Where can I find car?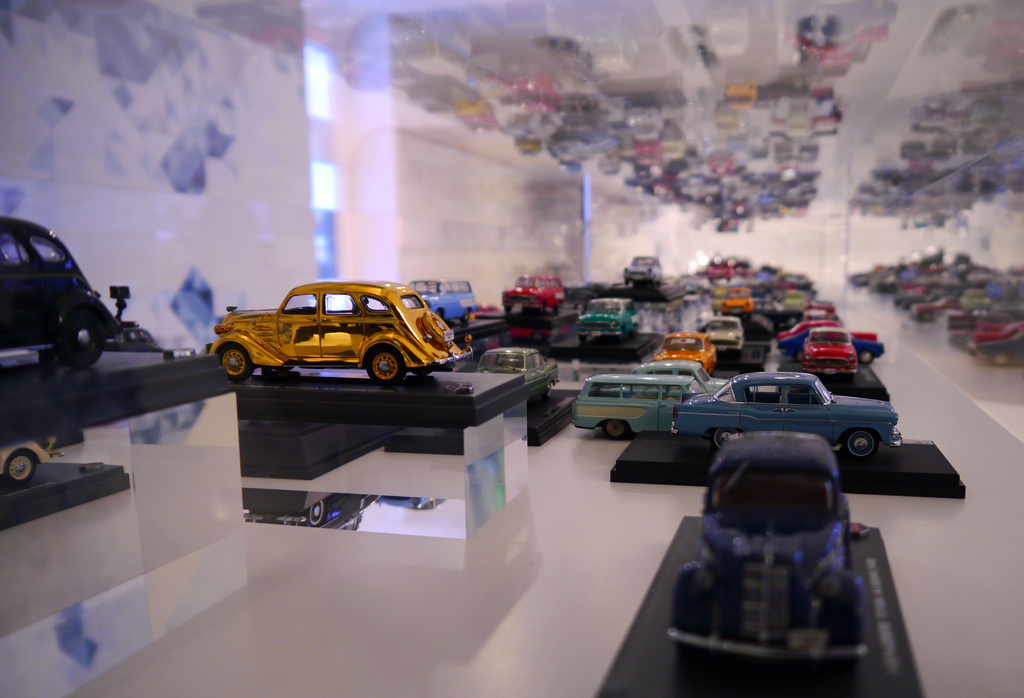
You can find it at {"x1": 212, "y1": 274, "x2": 467, "y2": 379}.
